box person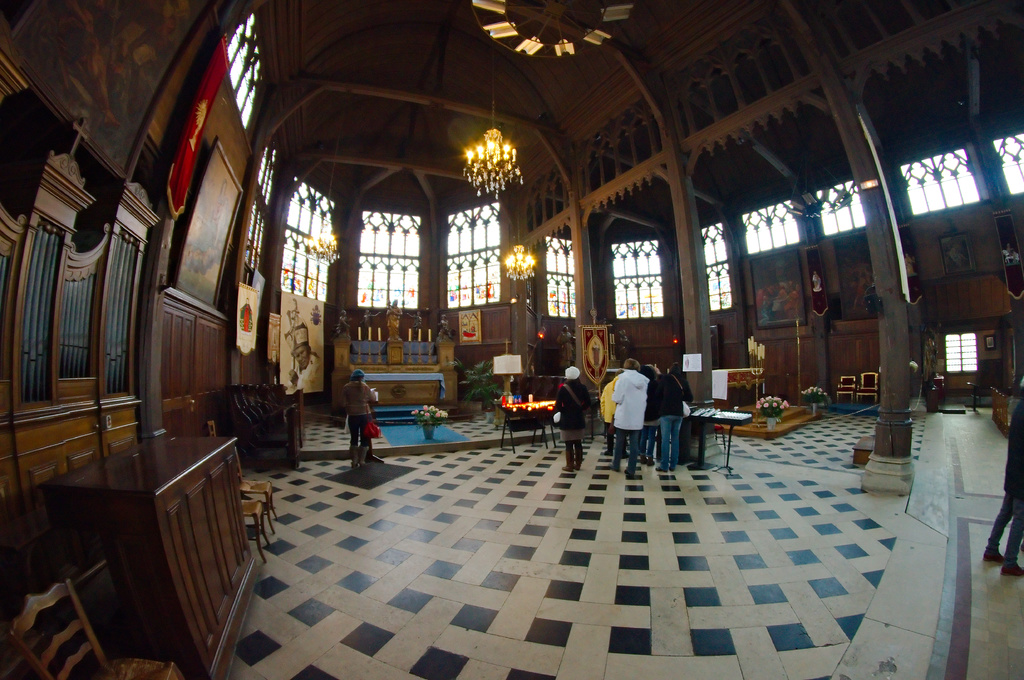
{"left": 981, "top": 375, "right": 1023, "bottom": 582}
